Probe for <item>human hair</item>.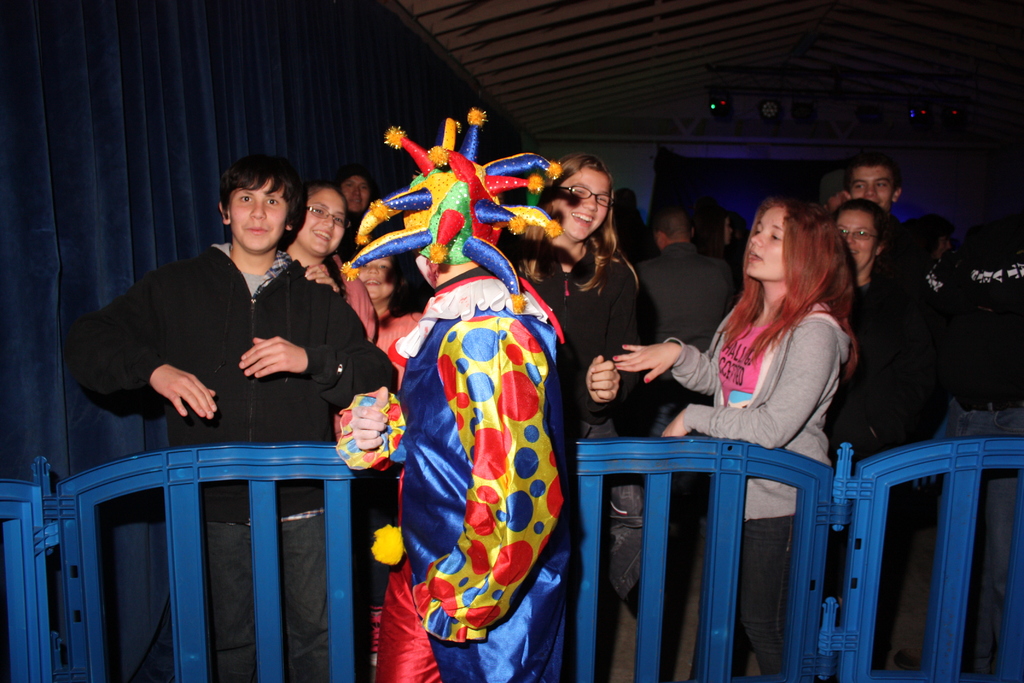
Probe result: pyautogui.locateOnScreen(385, 252, 431, 320).
